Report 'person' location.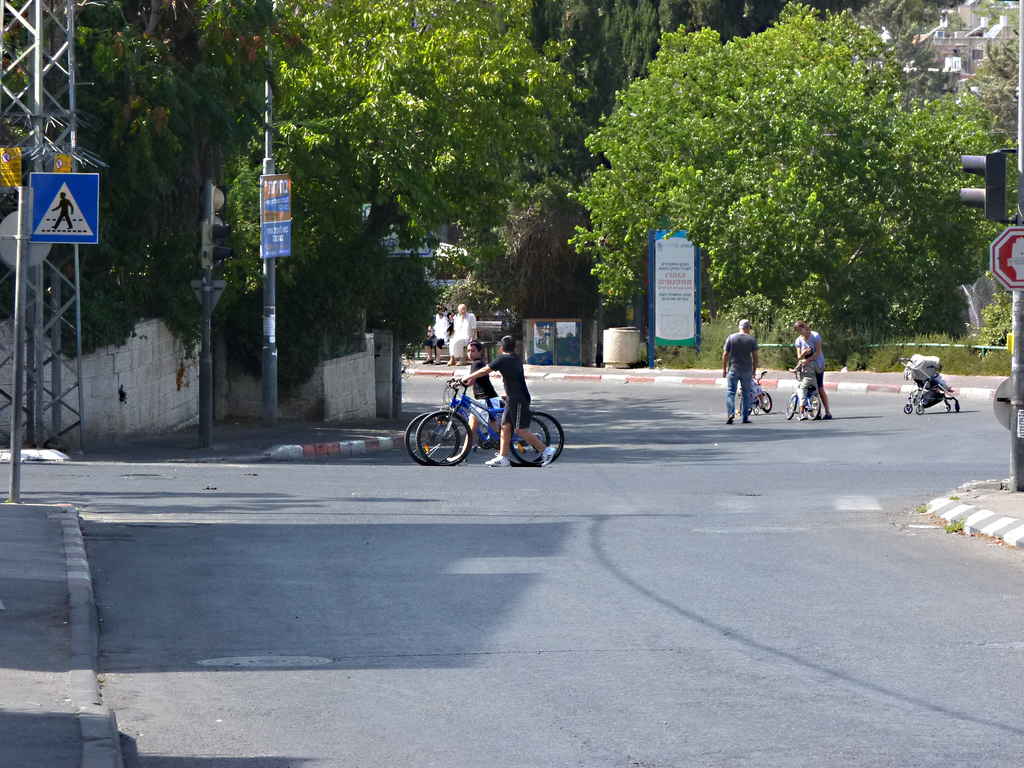
Report: l=461, t=337, r=497, b=445.
